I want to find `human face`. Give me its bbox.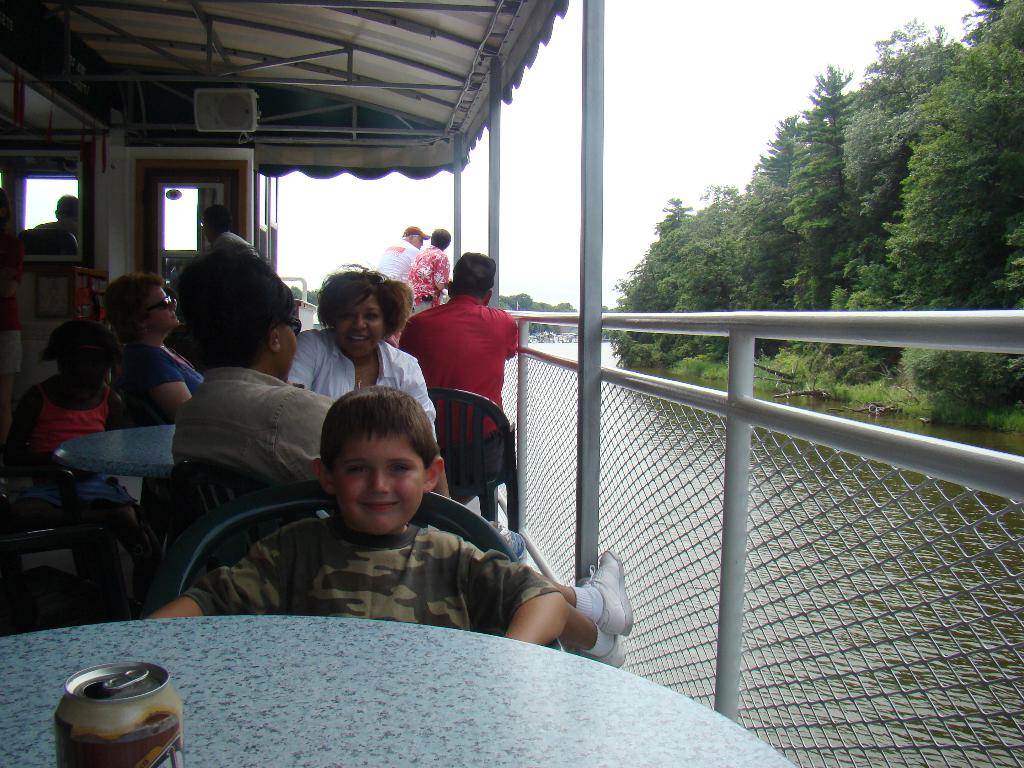
(141, 282, 181, 325).
